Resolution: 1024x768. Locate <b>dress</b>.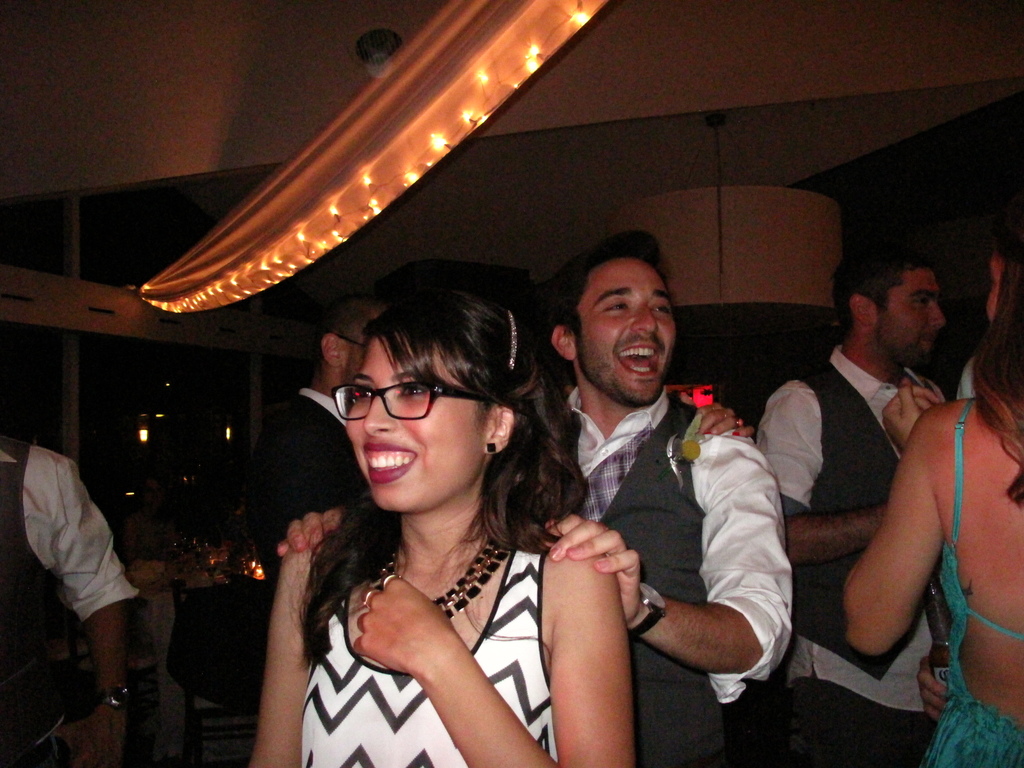
rect(915, 394, 1023, 767).
